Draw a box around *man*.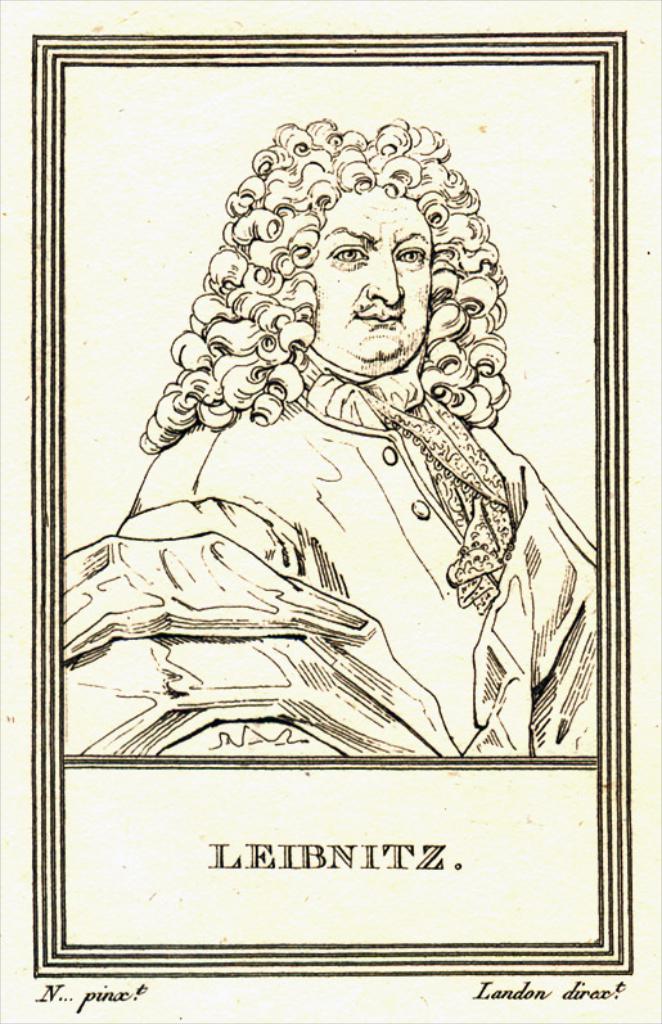
crop(68, 121, 605, 854).
